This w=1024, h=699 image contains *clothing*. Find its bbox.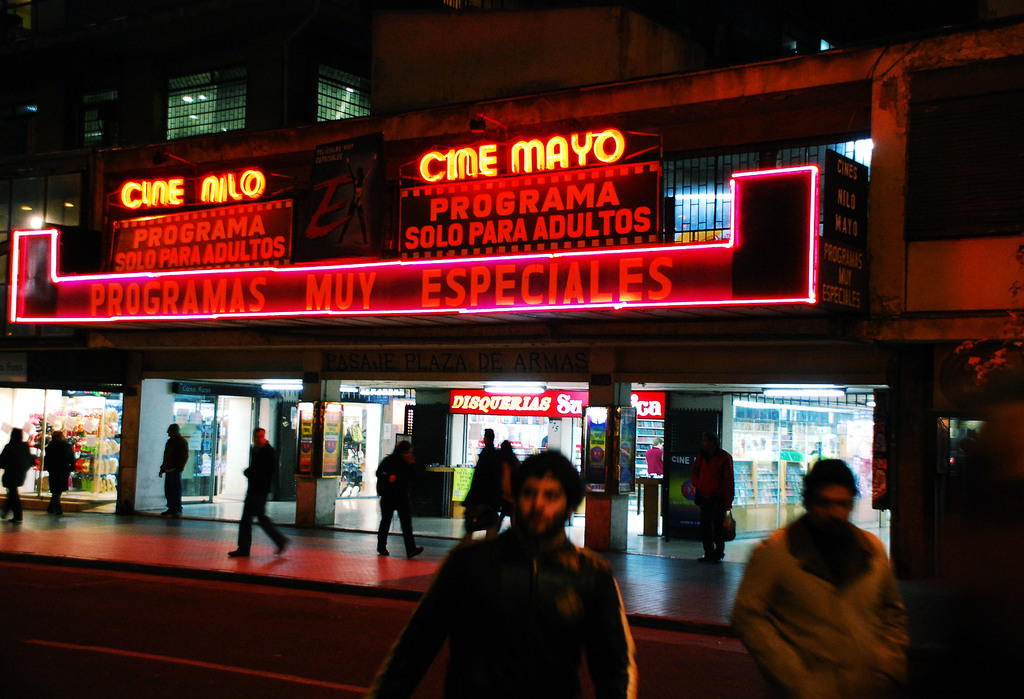
<region>0, 435, 32, 516</region>.
